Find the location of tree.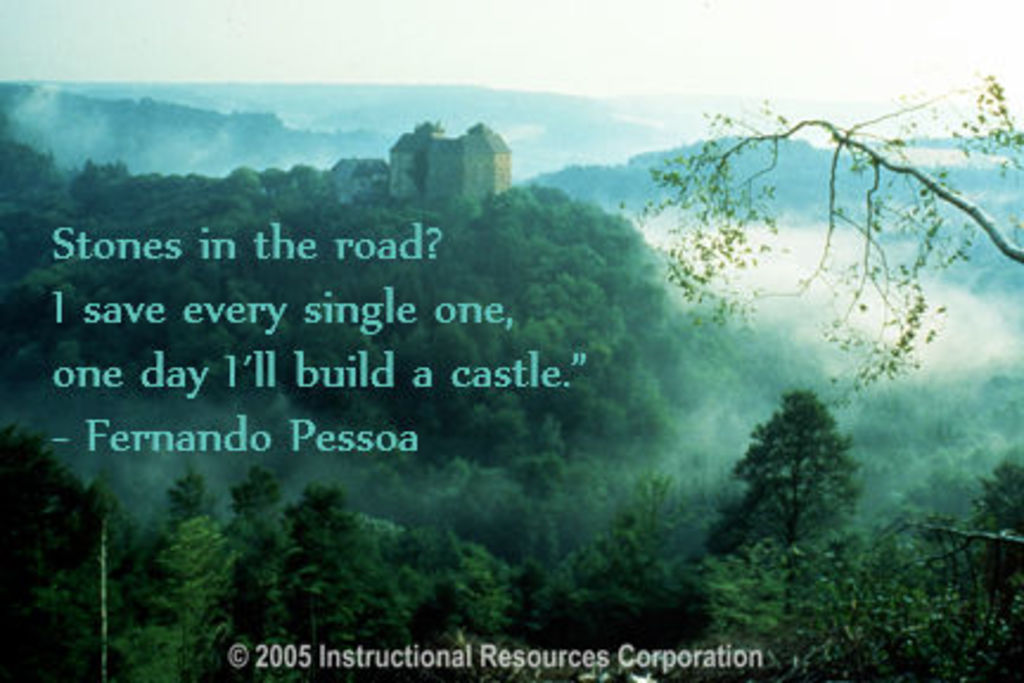
Location: (left=512, top=460, right=555, bottom=508).
